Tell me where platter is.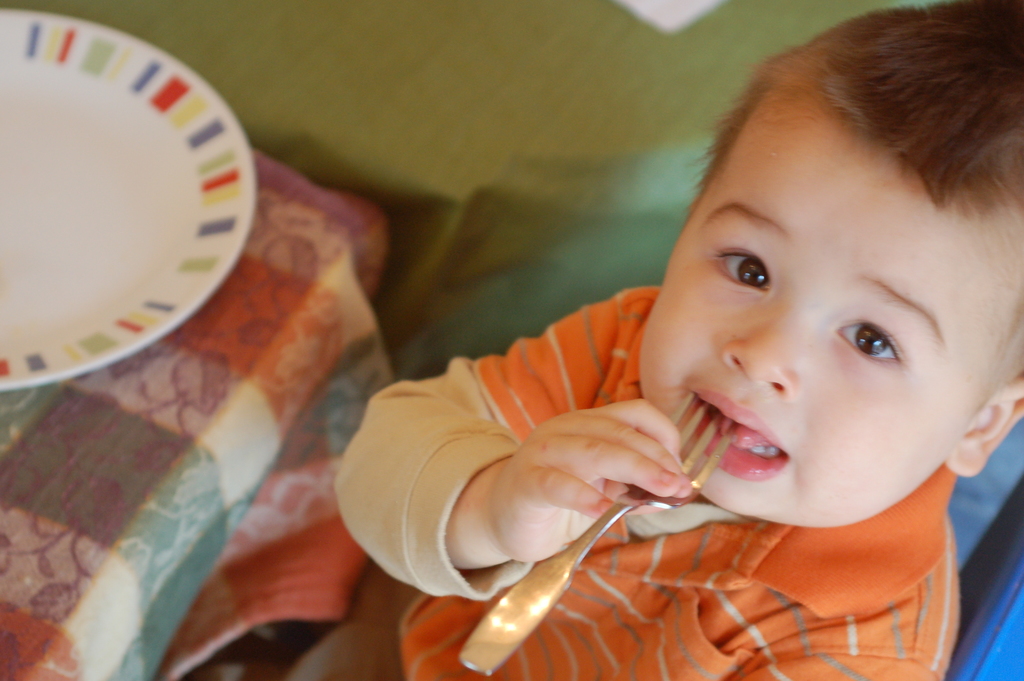
platter is at <region>0, 8, 254, 388</region>.
